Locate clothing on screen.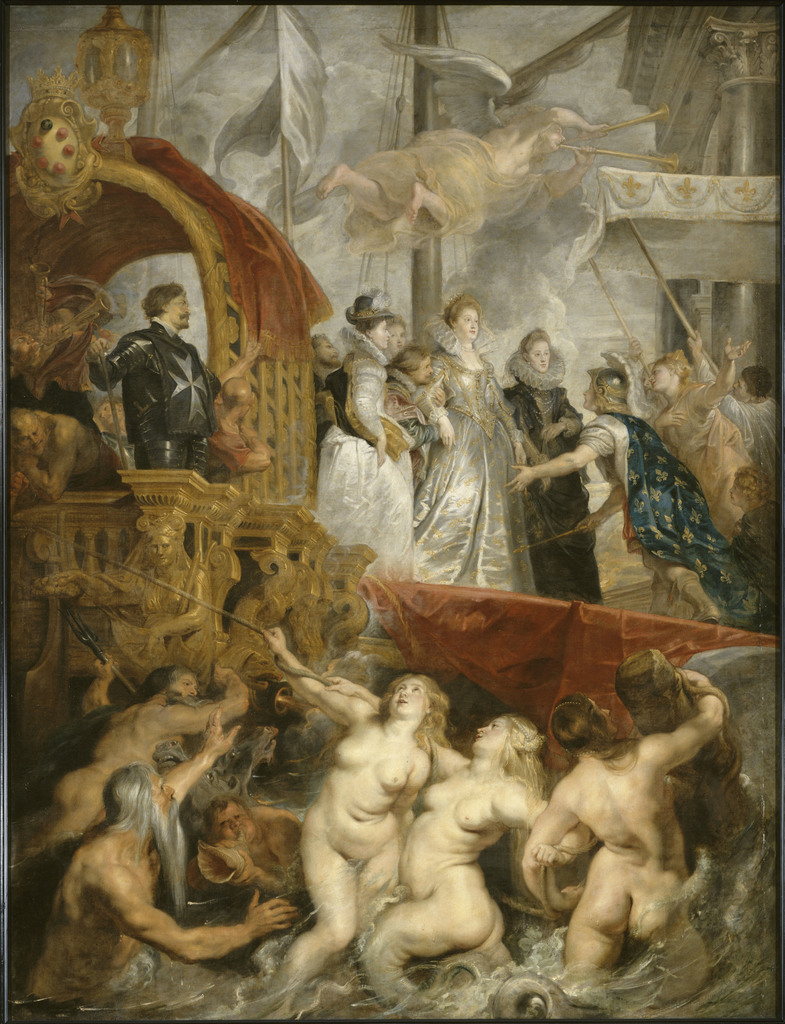
On screen at (84, 275, 222, 472).
